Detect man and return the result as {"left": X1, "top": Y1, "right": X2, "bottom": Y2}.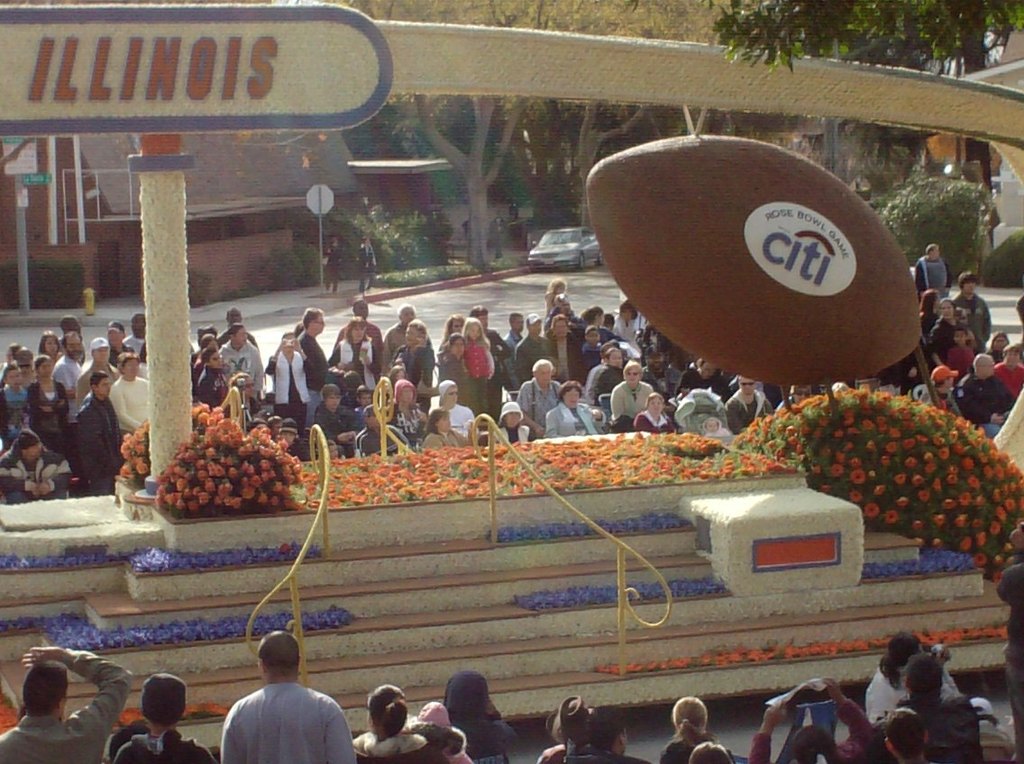
{"left": 430, "top": 379, "right": 480, "bottom": 439}.
